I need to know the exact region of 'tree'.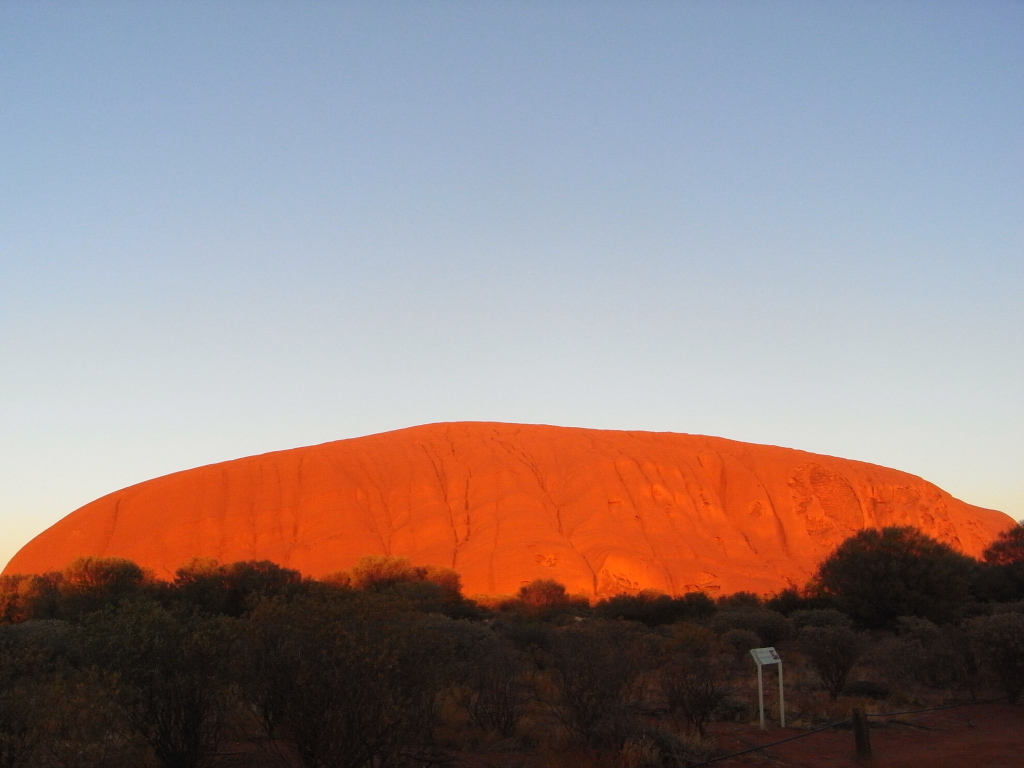
Region: 674, 590, 717, 626.
